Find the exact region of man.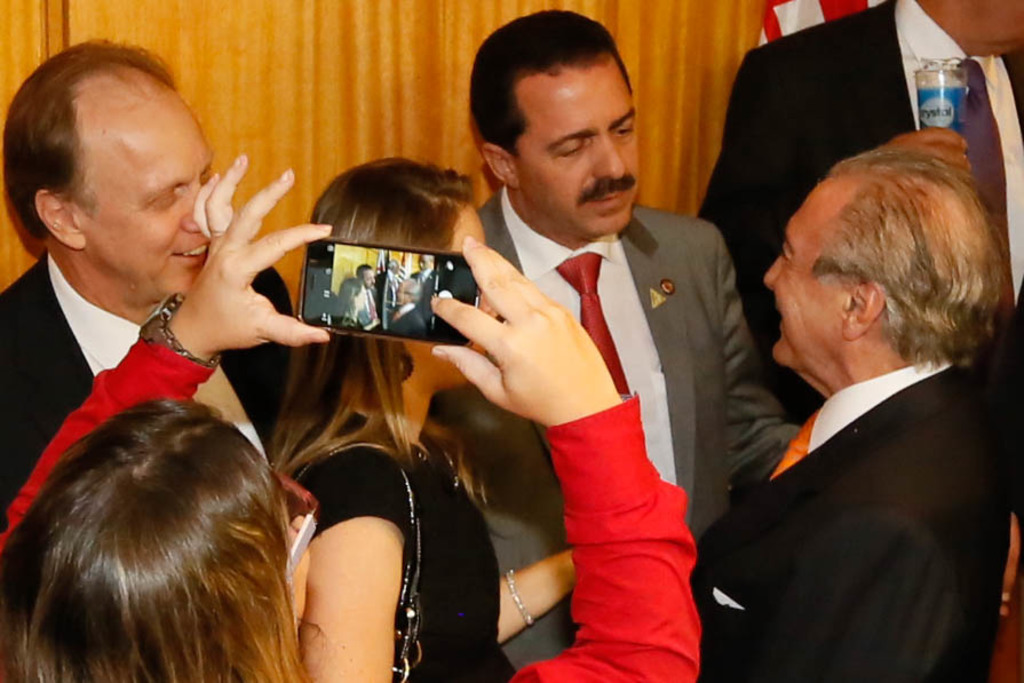
Exact region: <box>423,8,803,673</box>.
